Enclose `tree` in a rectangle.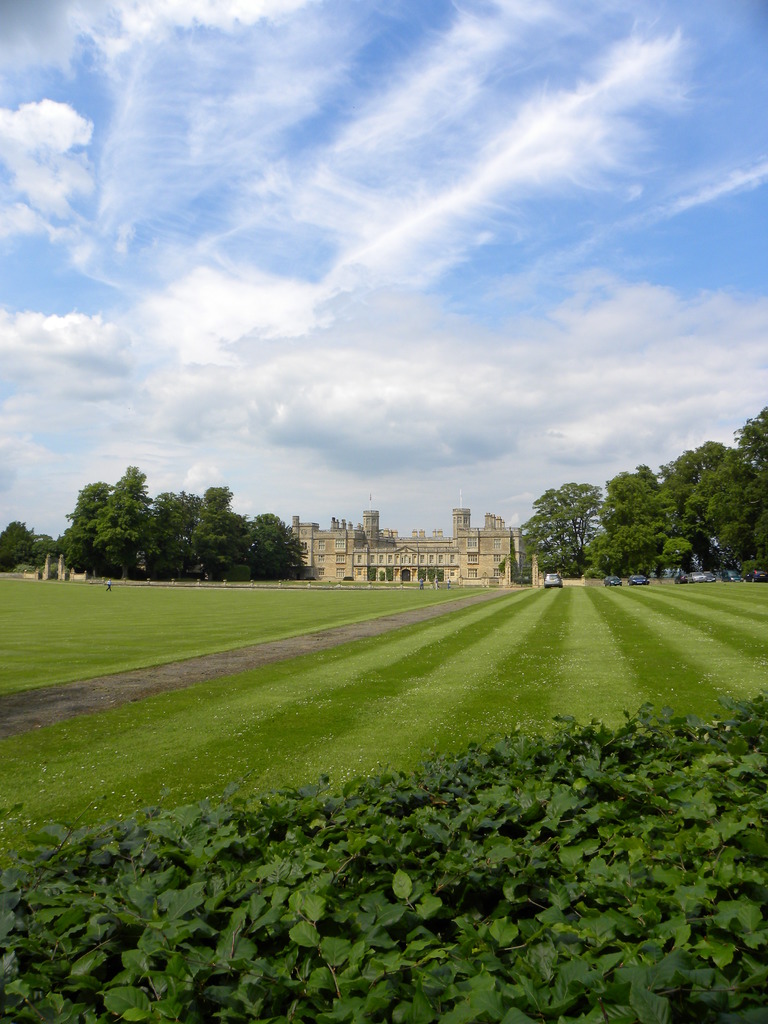
box=[61, 461, 301, 583].
